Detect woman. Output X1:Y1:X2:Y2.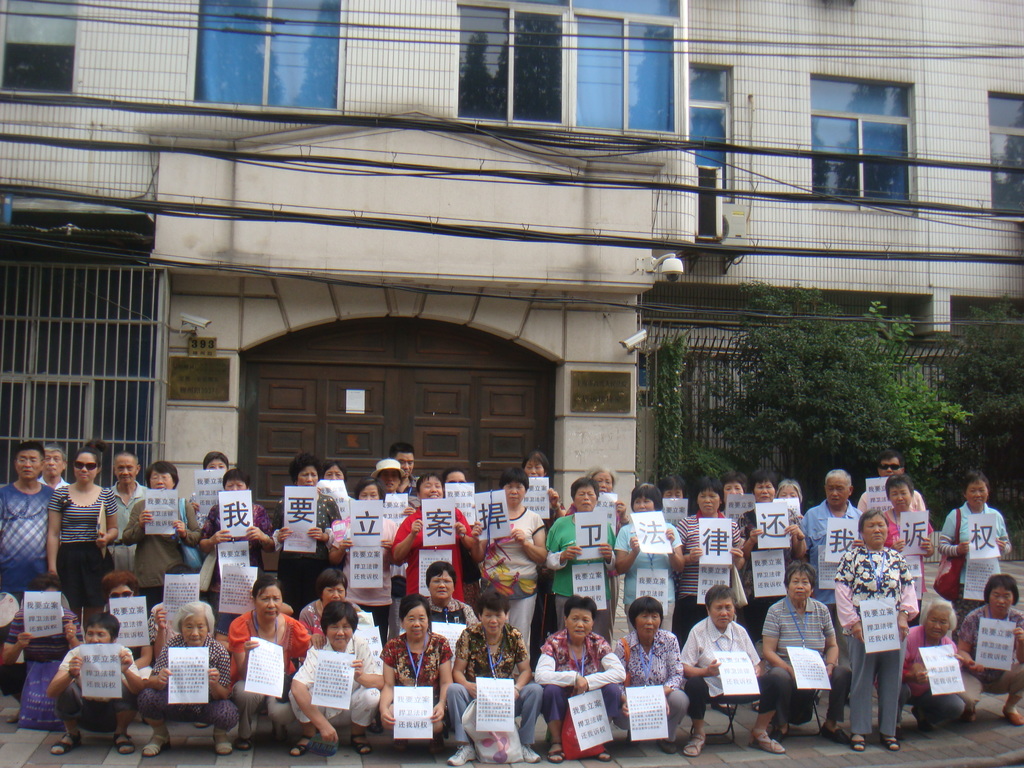
44:441:120:633.
